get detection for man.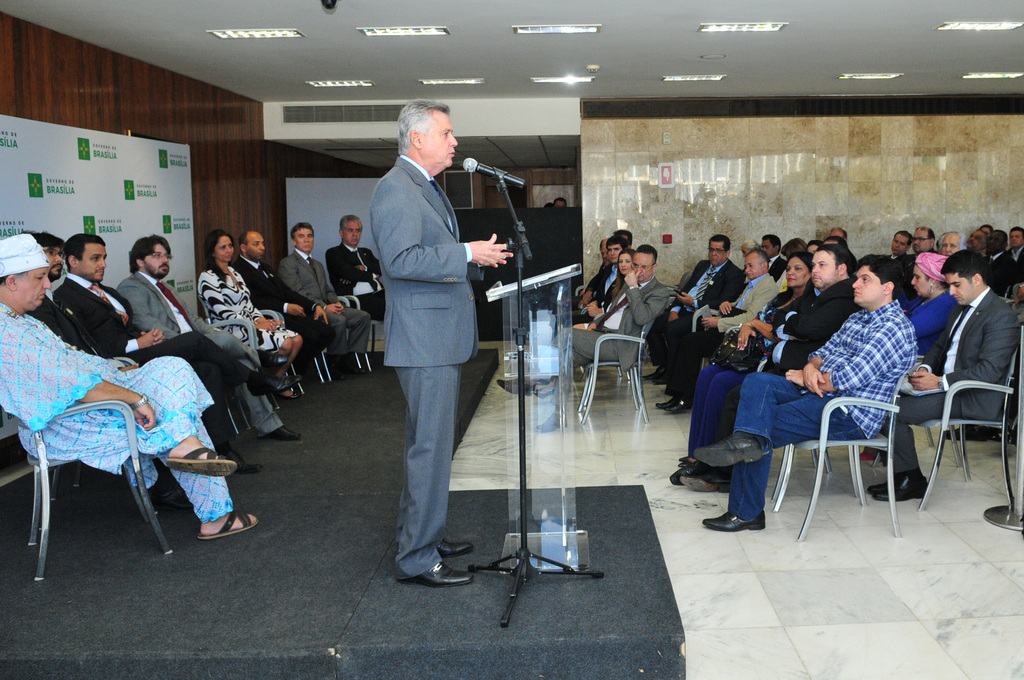
Detection: select_region(897, 225, 937, 291).
